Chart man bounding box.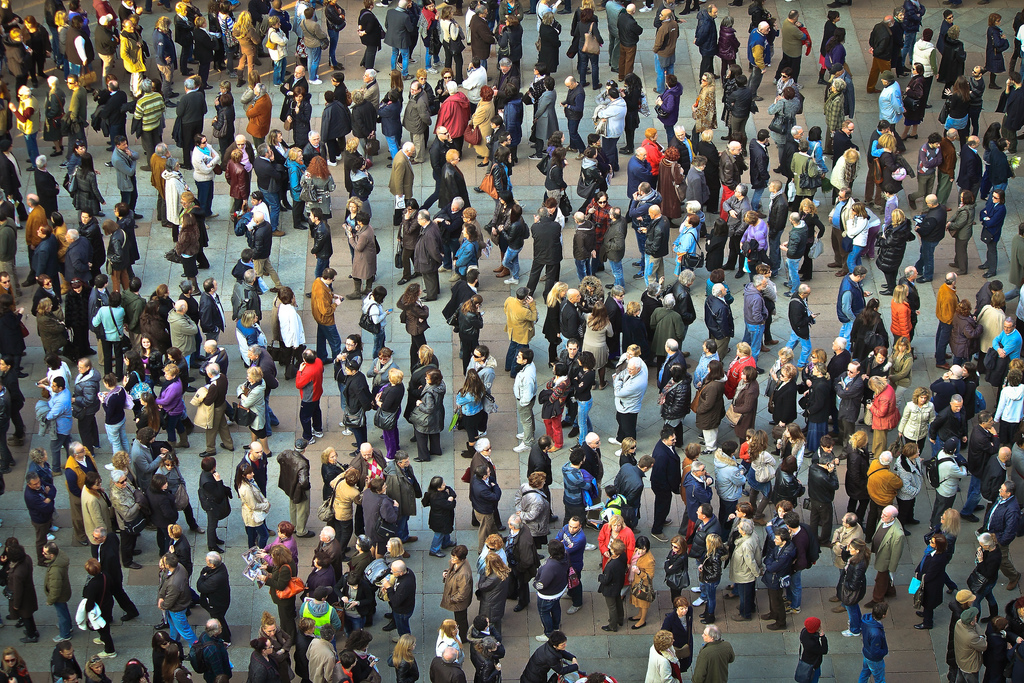
Charted: box(232, 440, 275, 537).
